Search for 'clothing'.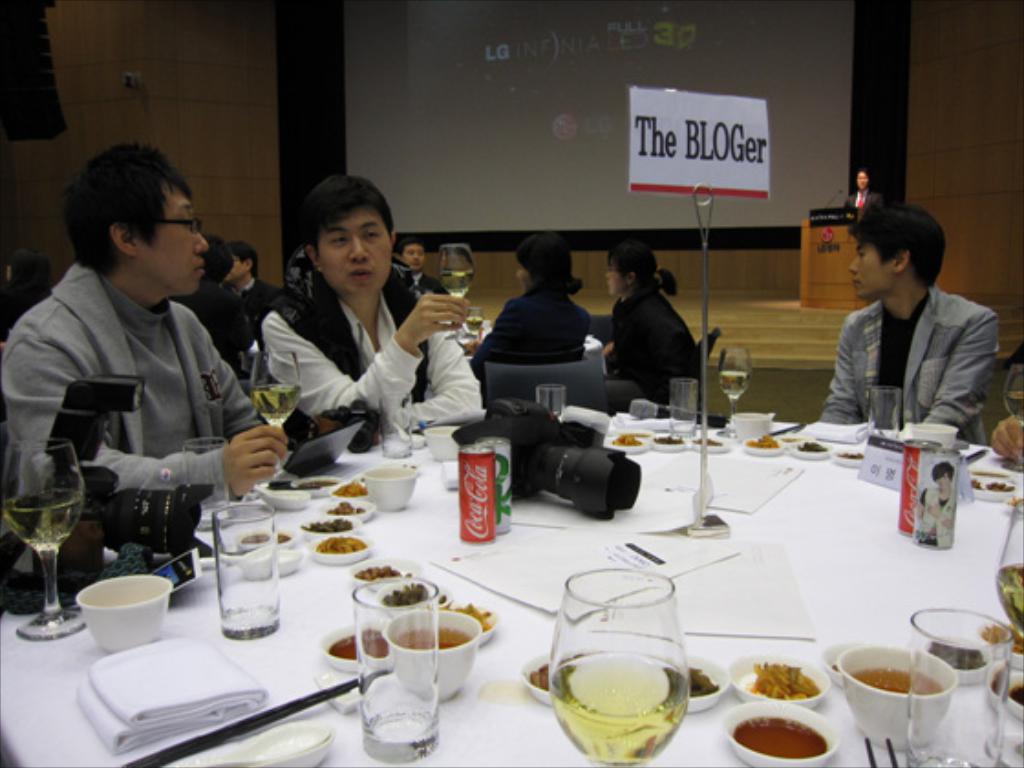
Found at Rect(18, 214, 258, 585).
